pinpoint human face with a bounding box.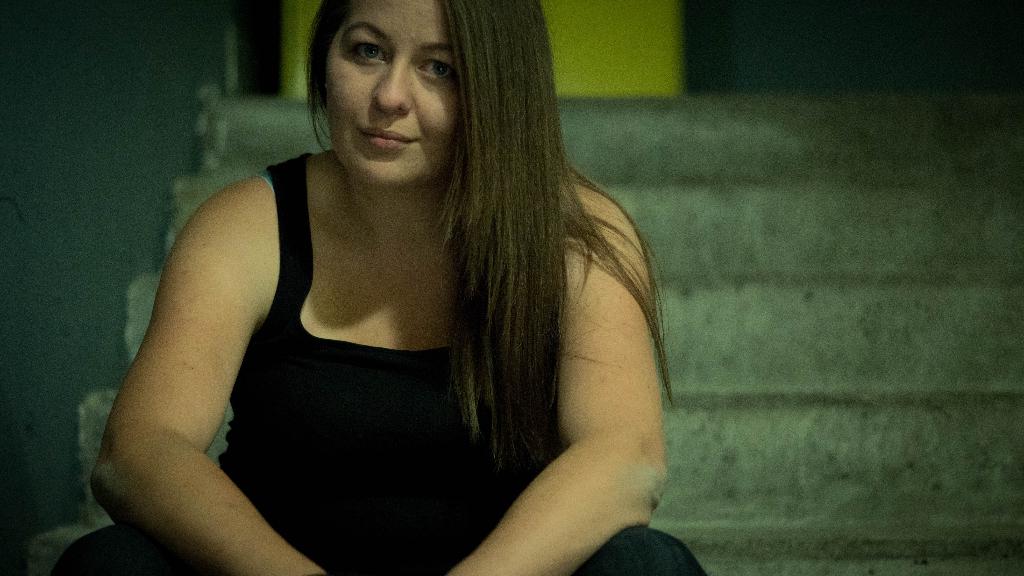
l=324, t=0, r=461, b=188.
